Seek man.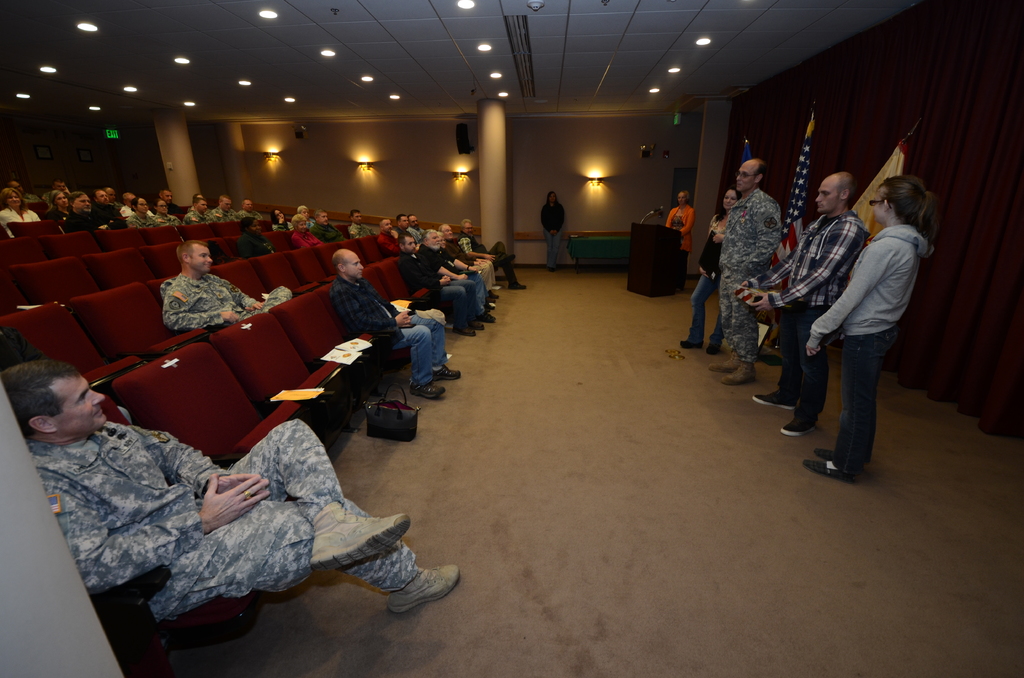
<box>705,151,794,362</box>.
